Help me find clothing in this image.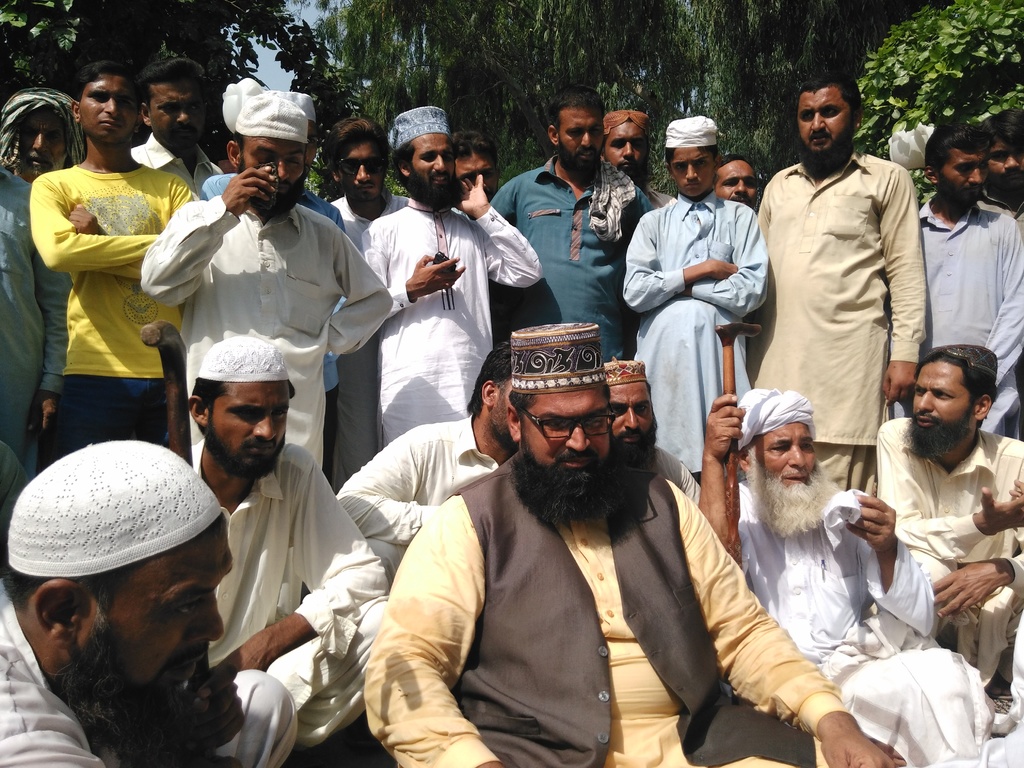
Found it: pyautogui.locateOnScreen(26, 152, 209, 455).
